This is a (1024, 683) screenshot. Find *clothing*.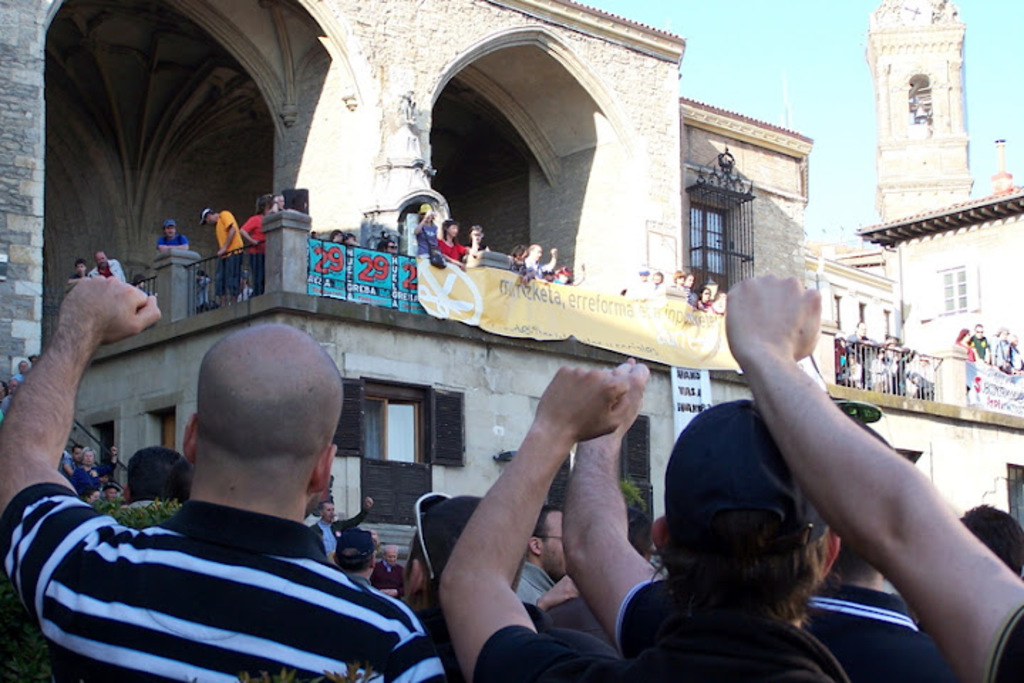
Bounding box: x1=228 y1=205 x2=273 y2=299.
